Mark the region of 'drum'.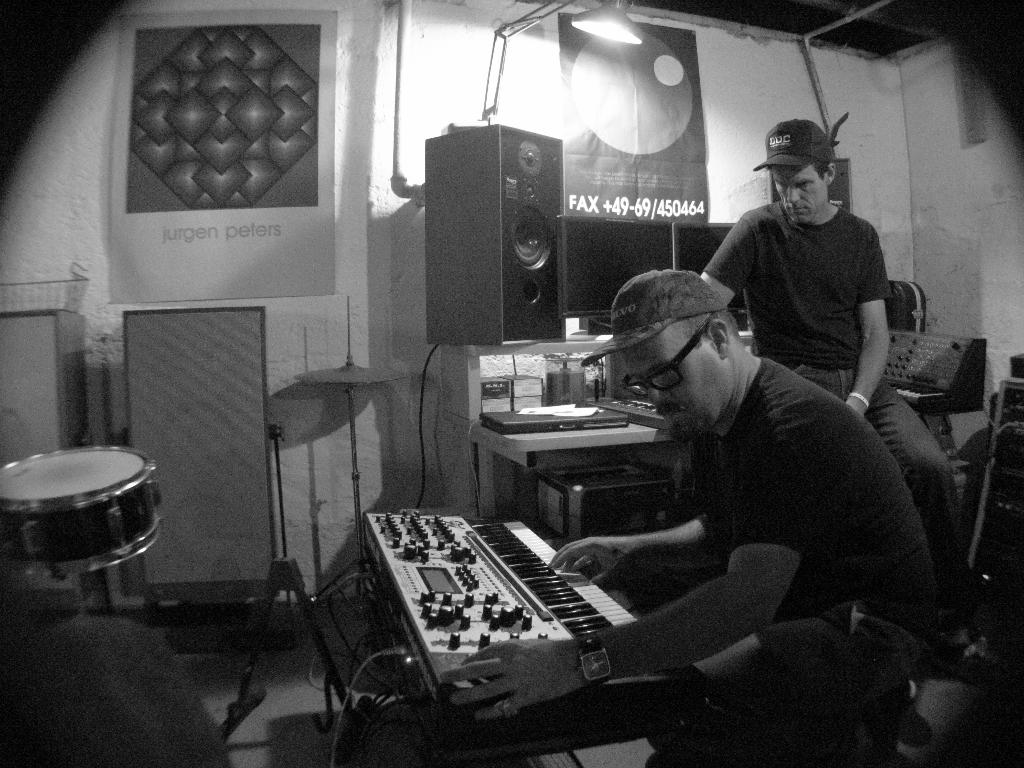
Region: bbox=[0, 415, 175, 583].
